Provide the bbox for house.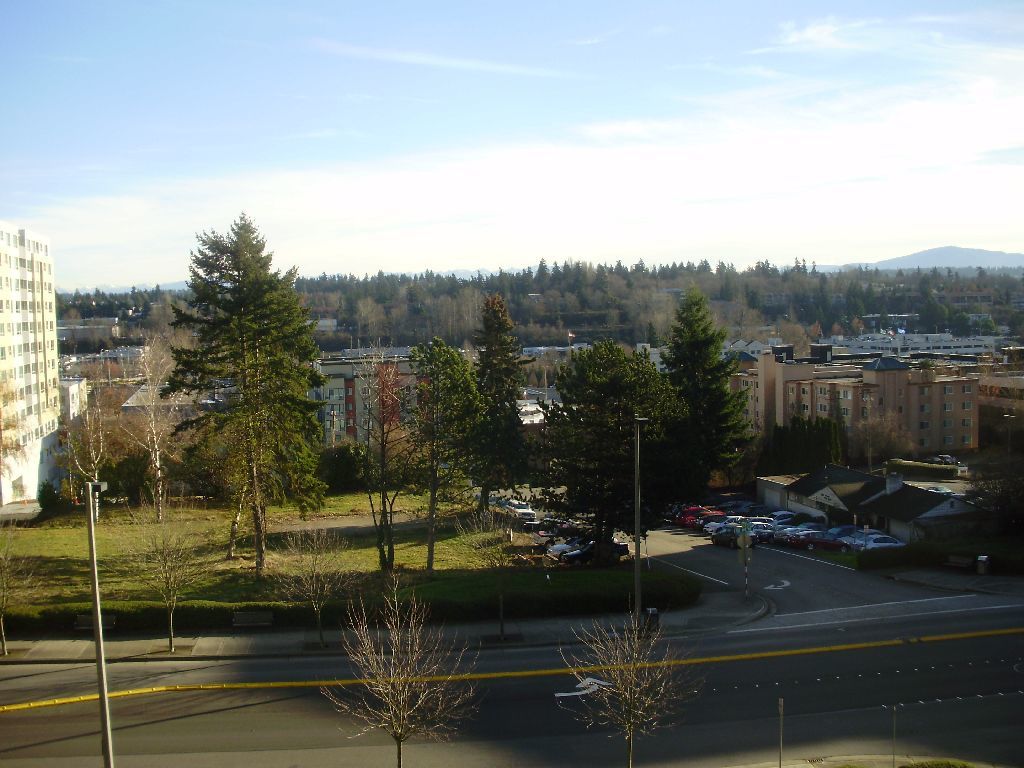
locate(398, 357, 445, 465).
